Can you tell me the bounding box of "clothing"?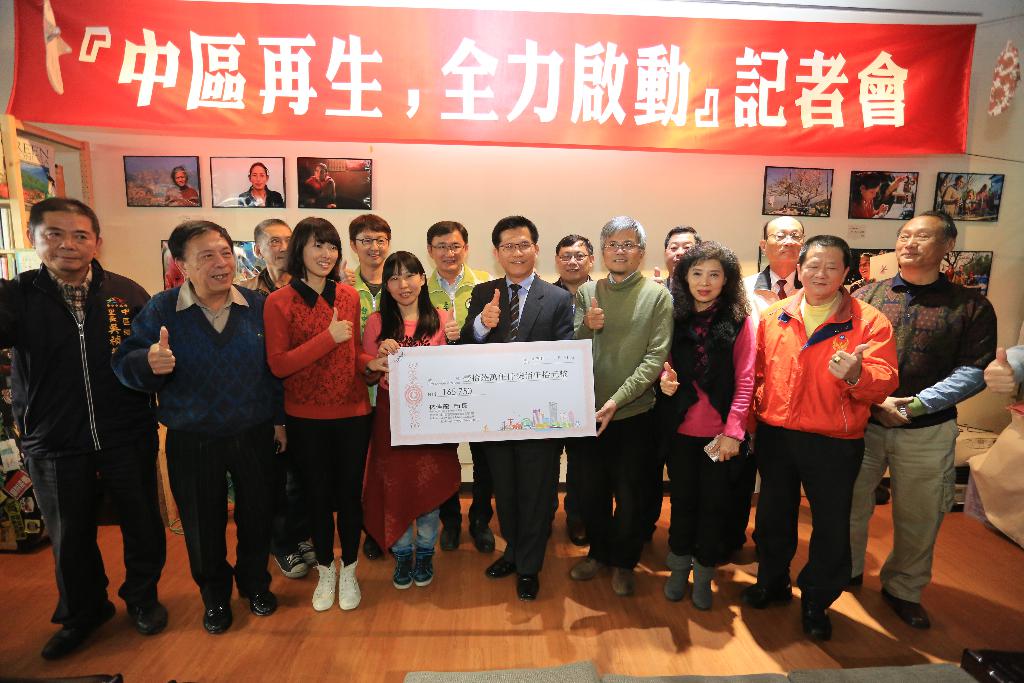
[x1=664, y1=298, x2=765, y2=563].
